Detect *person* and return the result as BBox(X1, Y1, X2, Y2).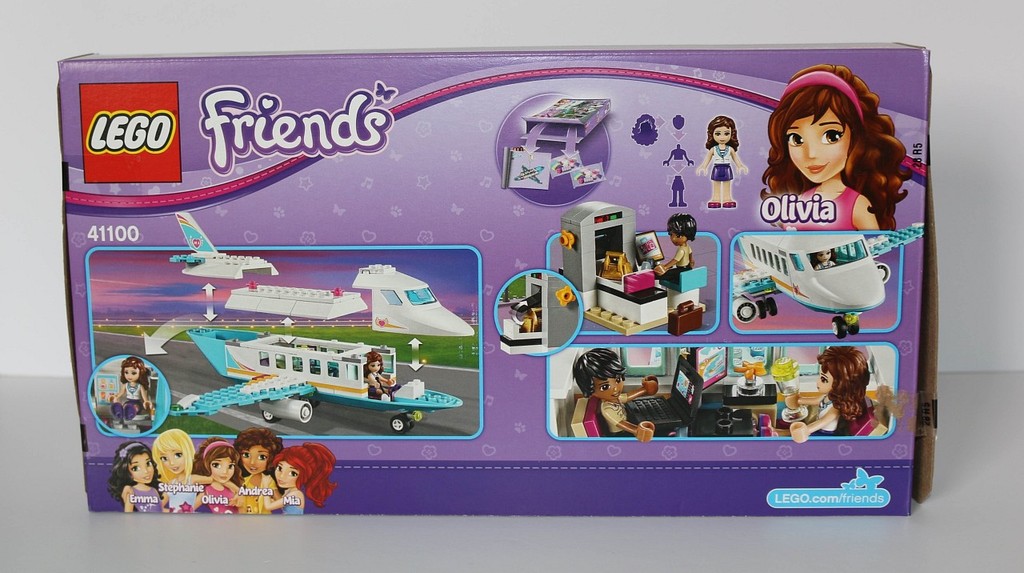
BBox(363, 356, 392, 399).
